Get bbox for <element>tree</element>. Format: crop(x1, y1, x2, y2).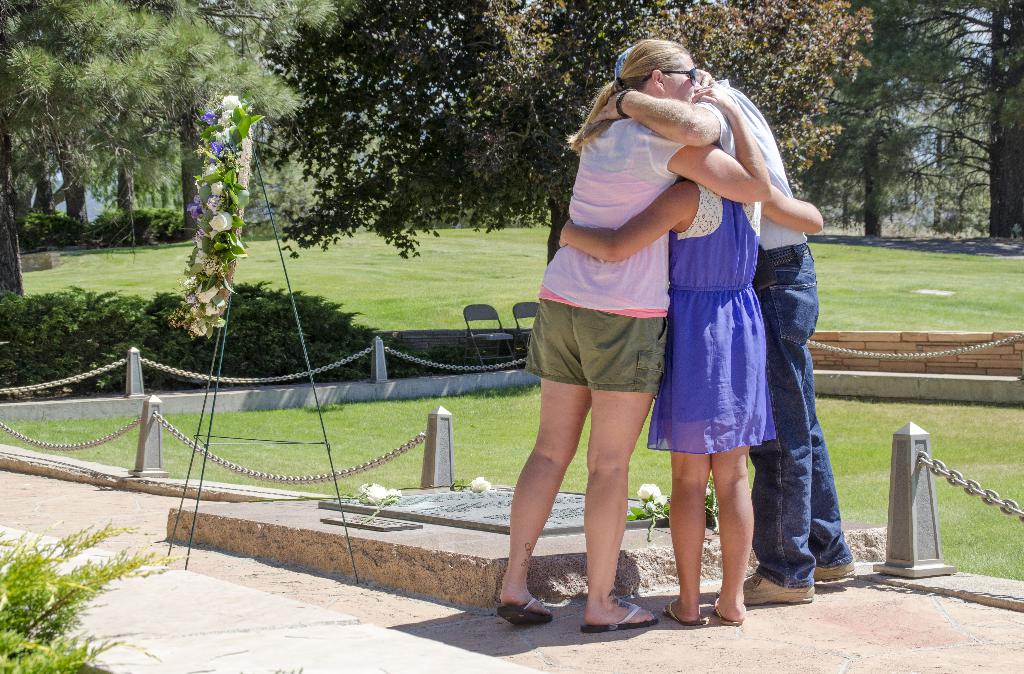
crop(242, 2, 876, 318).
